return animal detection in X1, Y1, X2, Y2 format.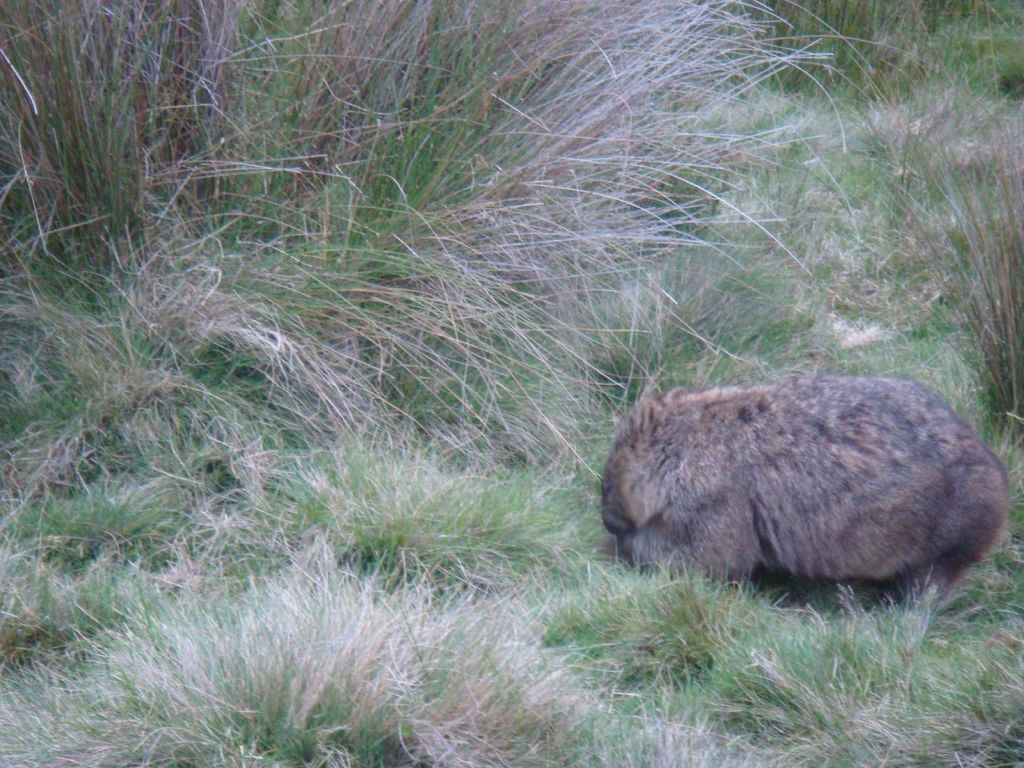
606, 350, 1006, 610.
